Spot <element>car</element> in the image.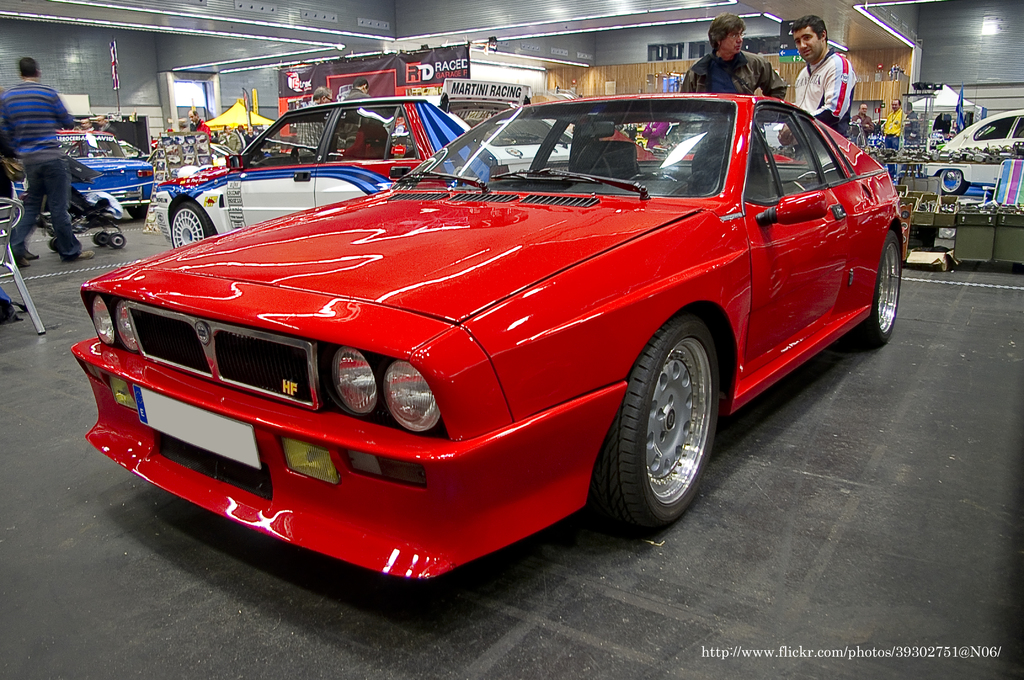
<element>car</element> found at locate(155, 78, 572, 249).
